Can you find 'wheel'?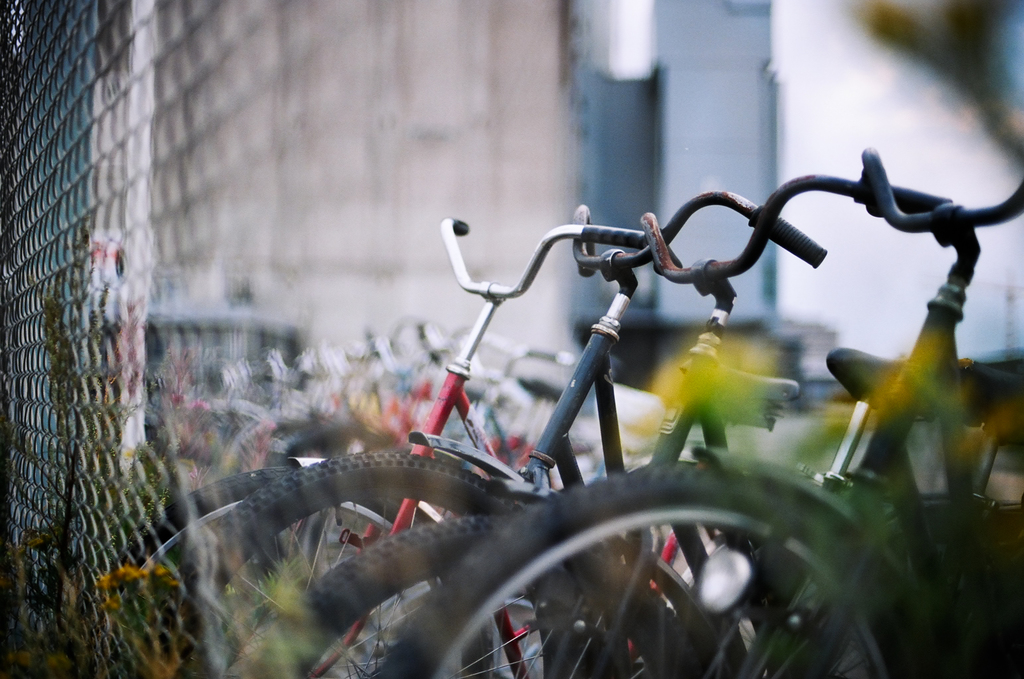
Yes, bounding box: locate(115, 469, 489, 676).
